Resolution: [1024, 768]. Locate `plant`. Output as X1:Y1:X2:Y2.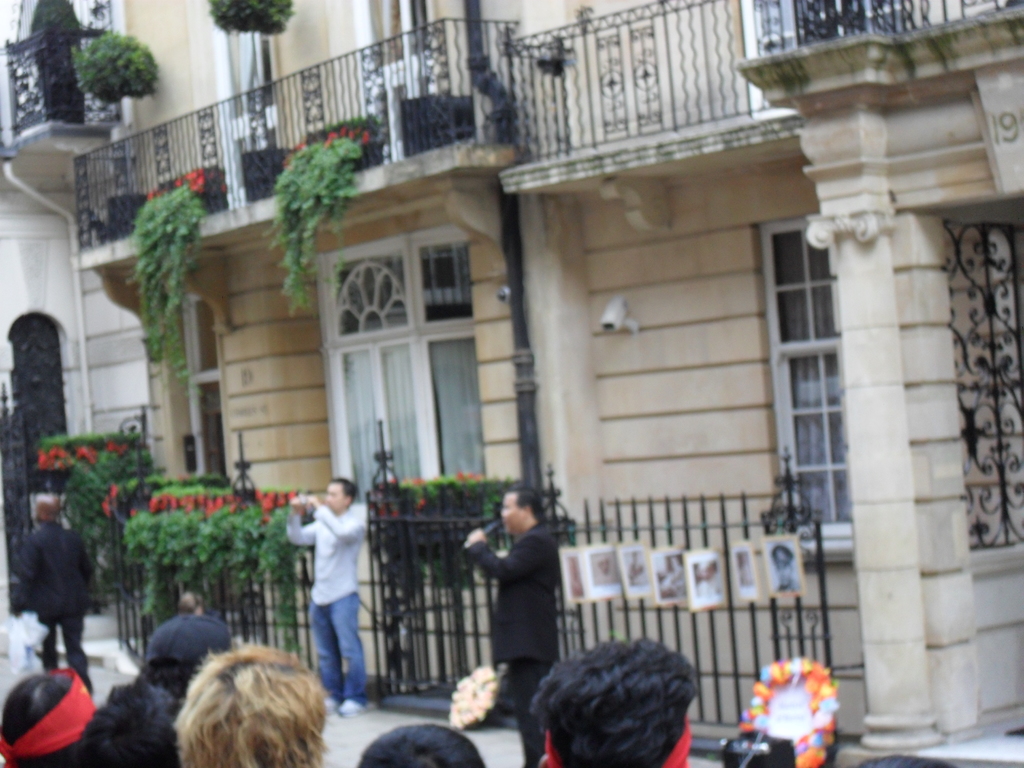
125:162:224:399.
